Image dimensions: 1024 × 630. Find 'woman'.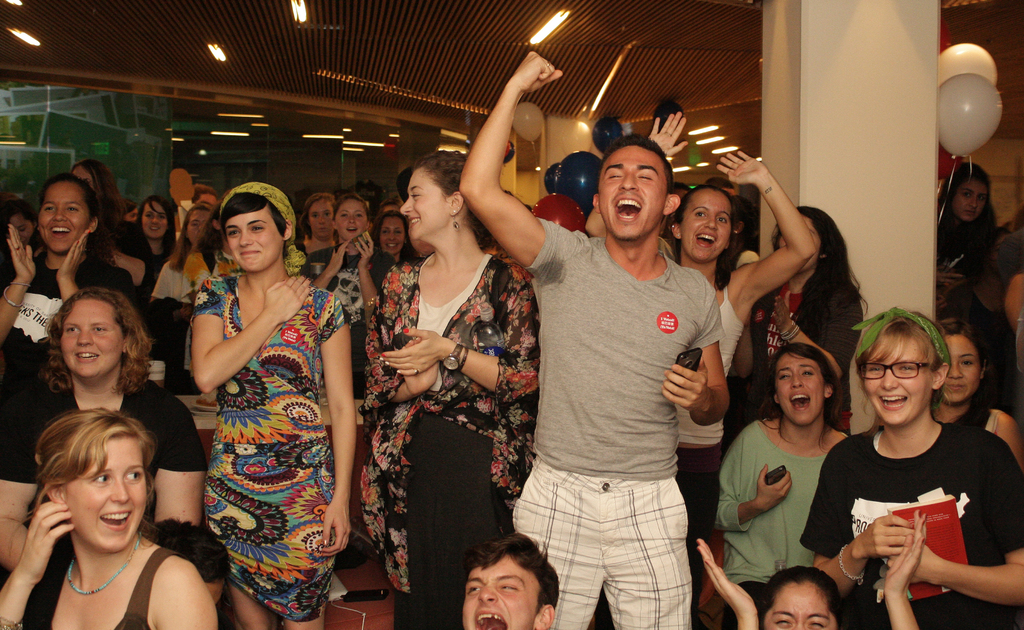
360/152/535/629.
